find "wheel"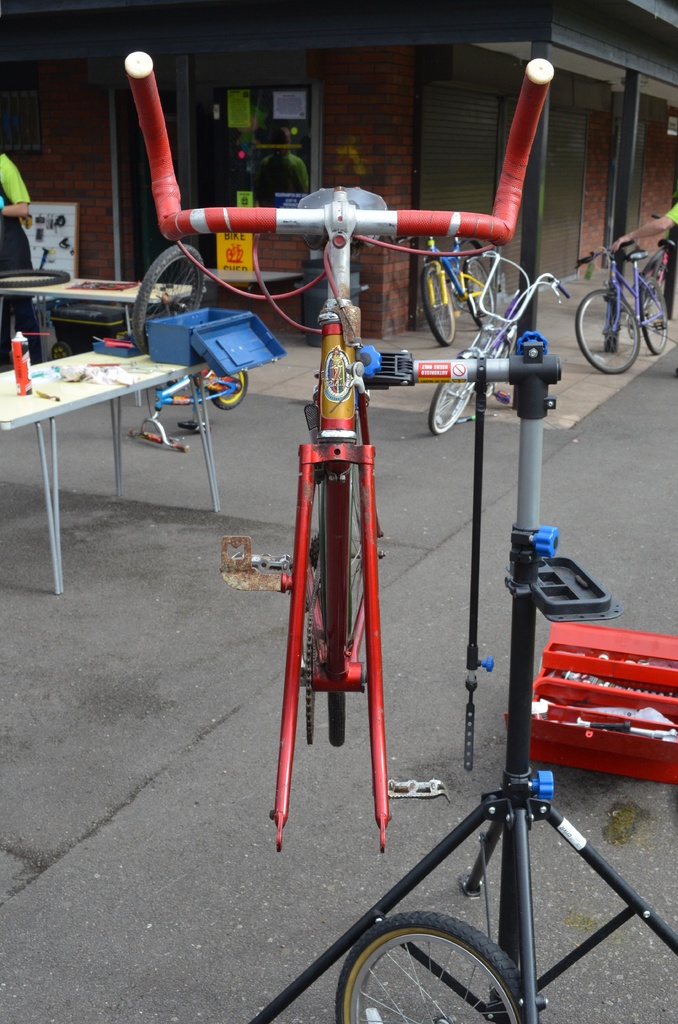
box=[209, 367, 248, 410]
